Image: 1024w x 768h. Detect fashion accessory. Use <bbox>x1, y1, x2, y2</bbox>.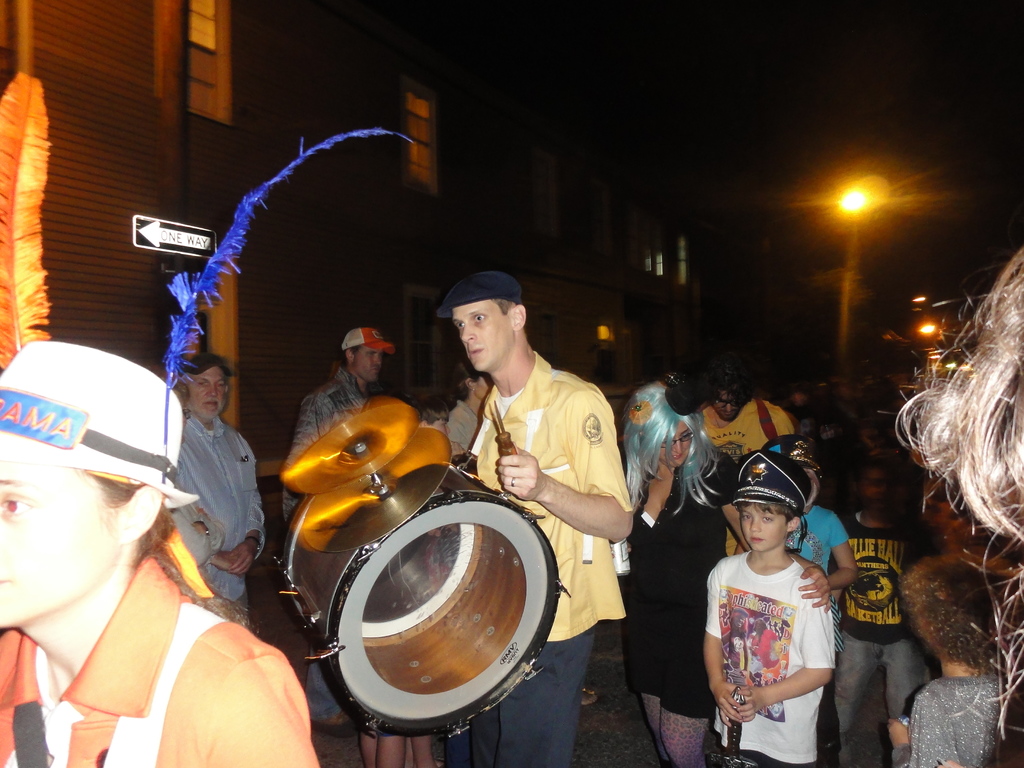
<bbox>623, 397, 652, 425</bbox>.
